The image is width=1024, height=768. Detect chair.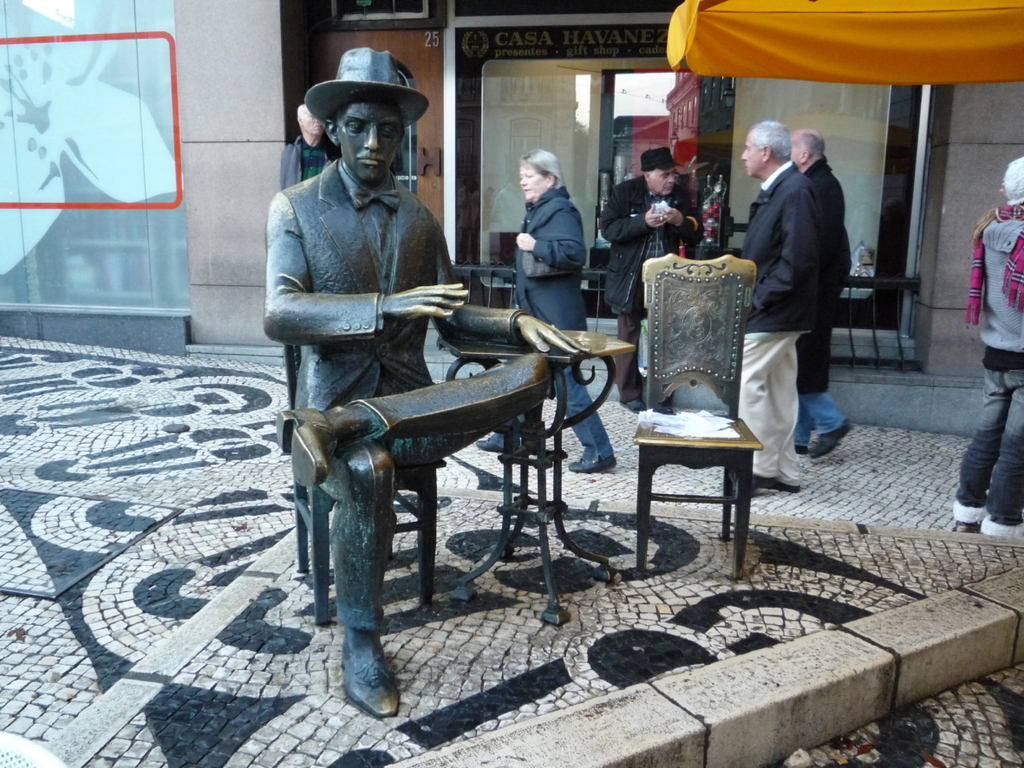
Detection: x1=280, y1=338, x2=447, y2=622.
